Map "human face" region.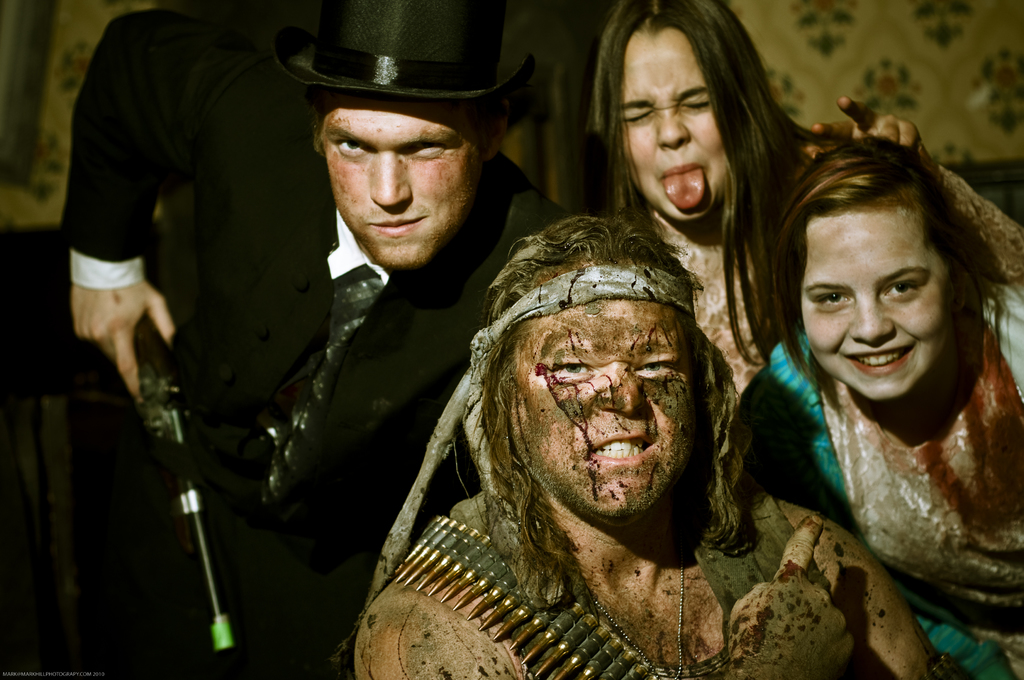
Mapped to crop(623, 20, 724, 236).
